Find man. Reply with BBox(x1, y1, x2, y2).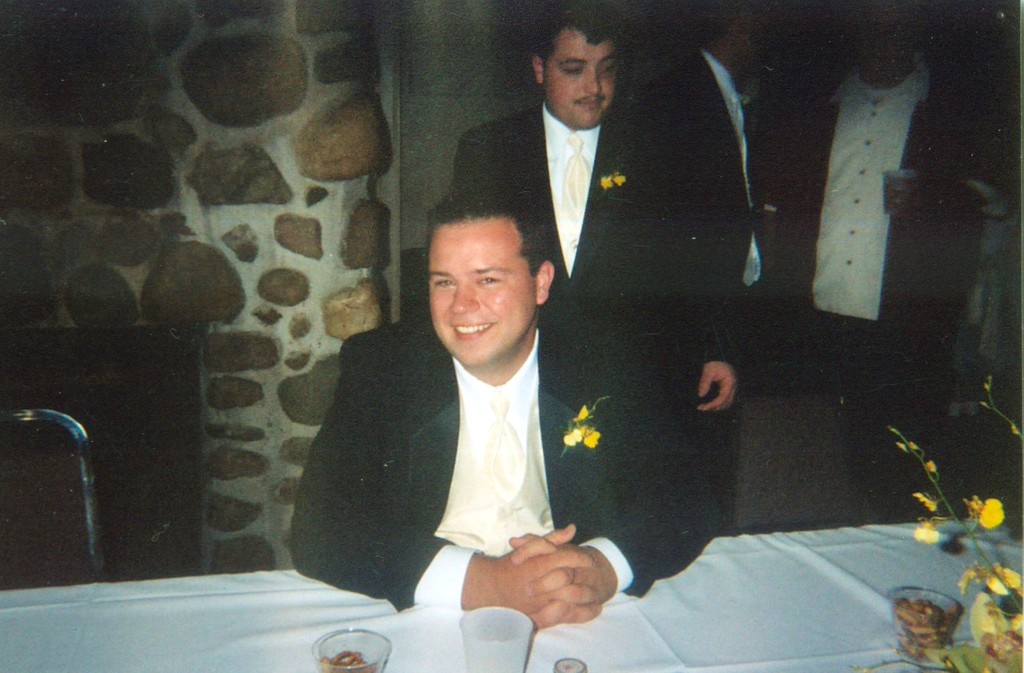
BBox(283, 190, 714, 619).
